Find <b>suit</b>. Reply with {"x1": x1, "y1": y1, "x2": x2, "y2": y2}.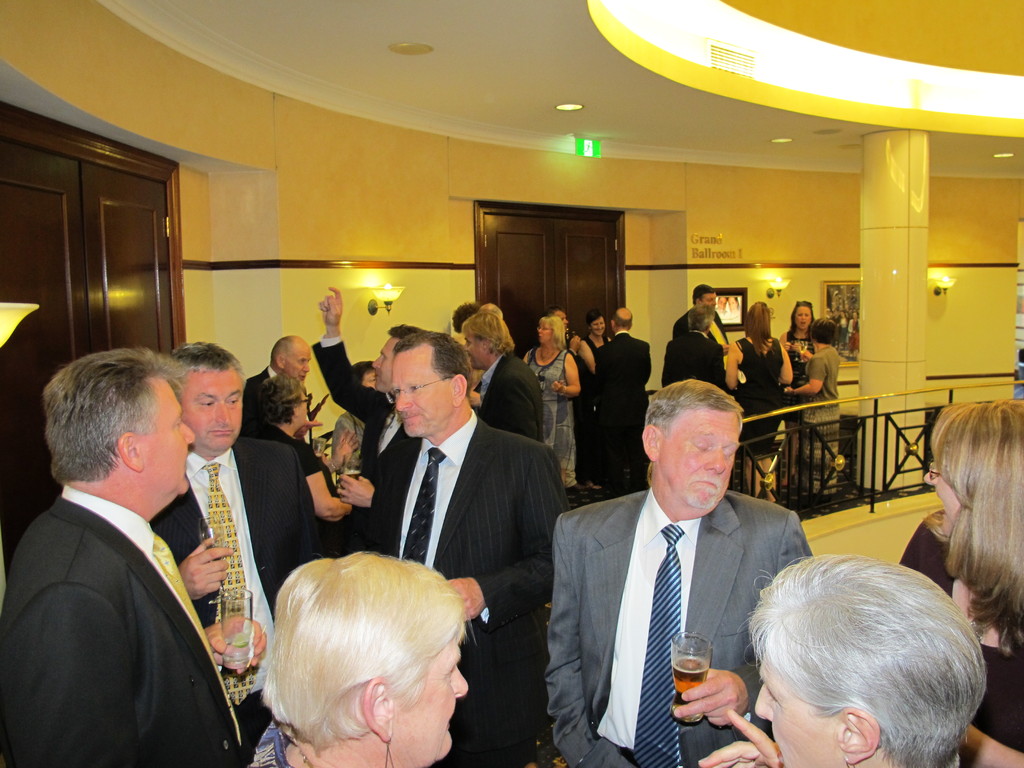
{"x1": 588, "y1": 335, "x2": 650, "y2": 495}.
